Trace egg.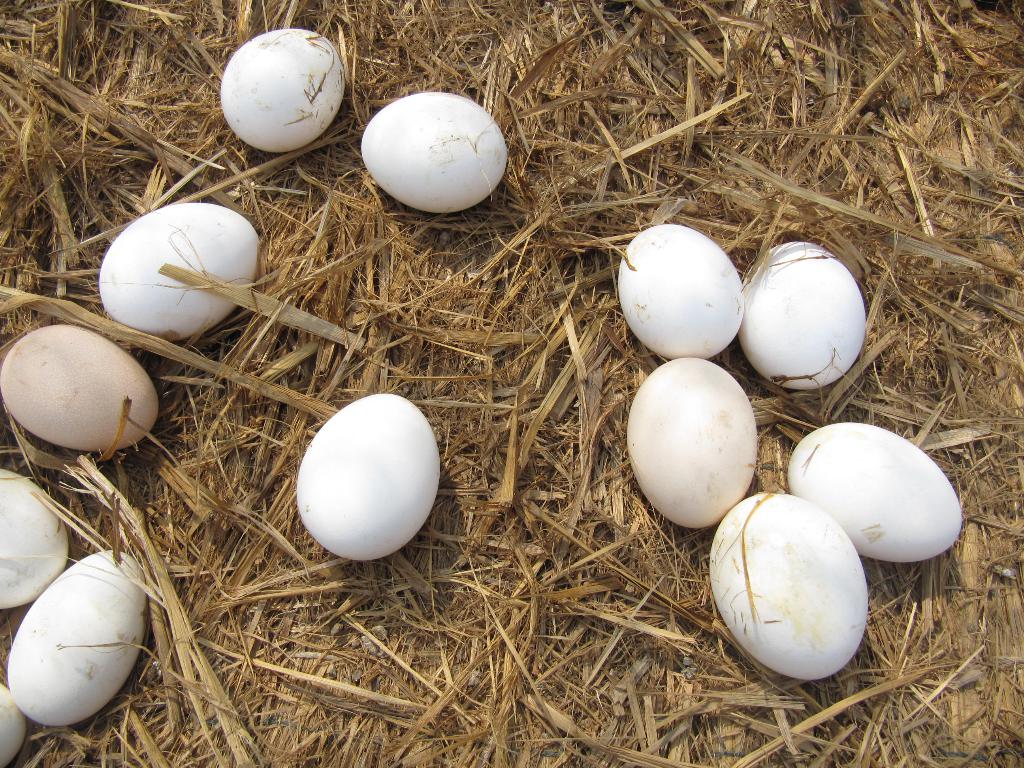
Traced to Rect(628, 352, 758, 527).
